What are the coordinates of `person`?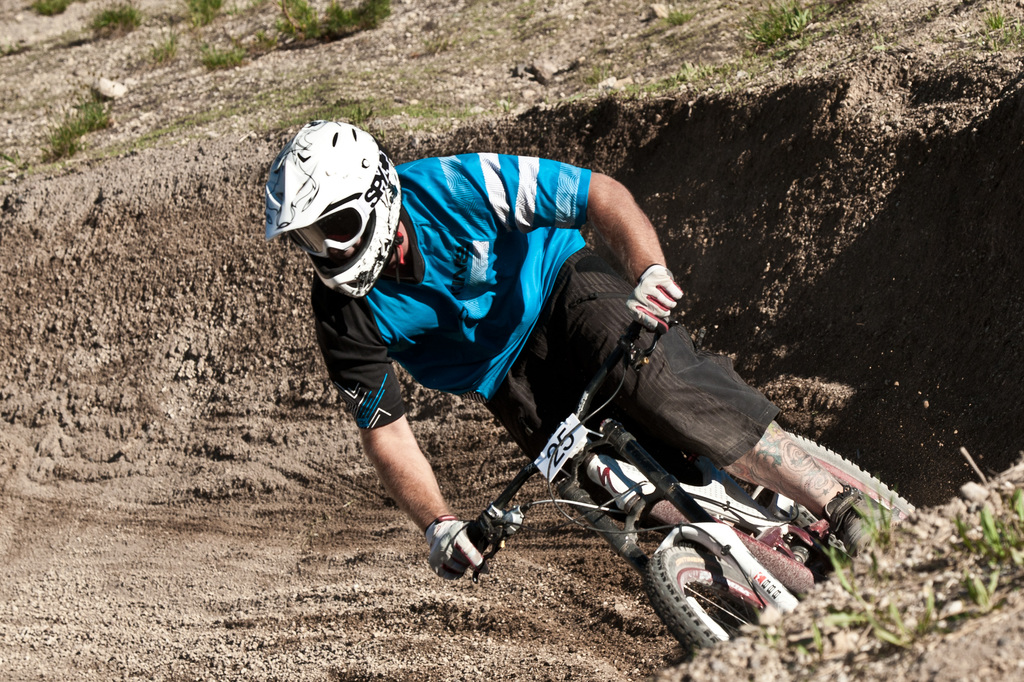
detection(272, 77, 690, 565).
